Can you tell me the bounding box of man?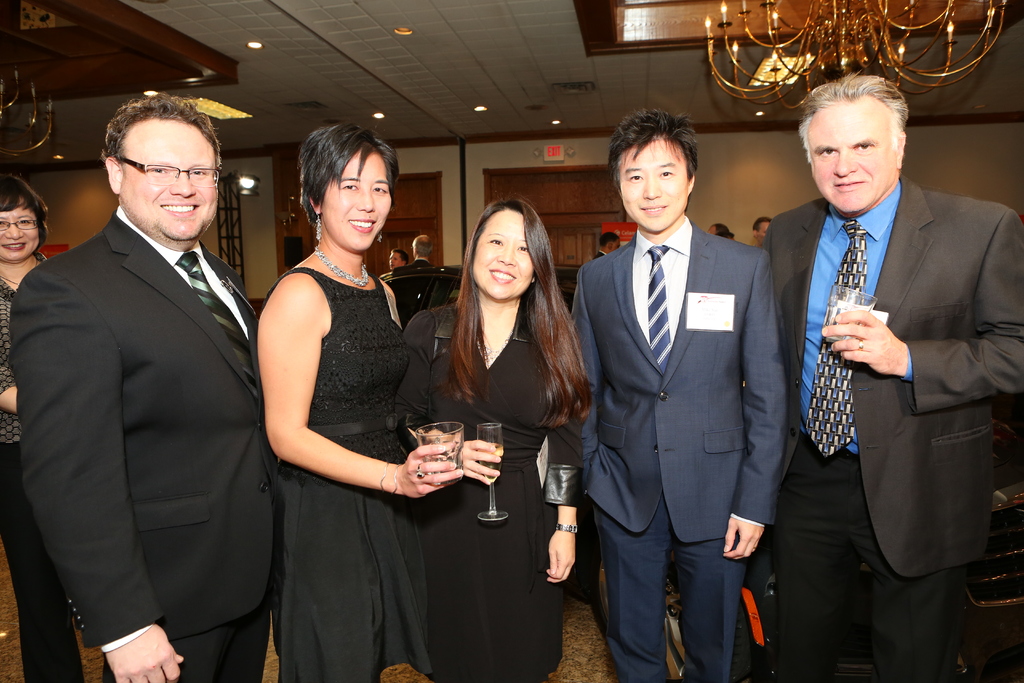
bbox=(568, 108, 790, 682).
